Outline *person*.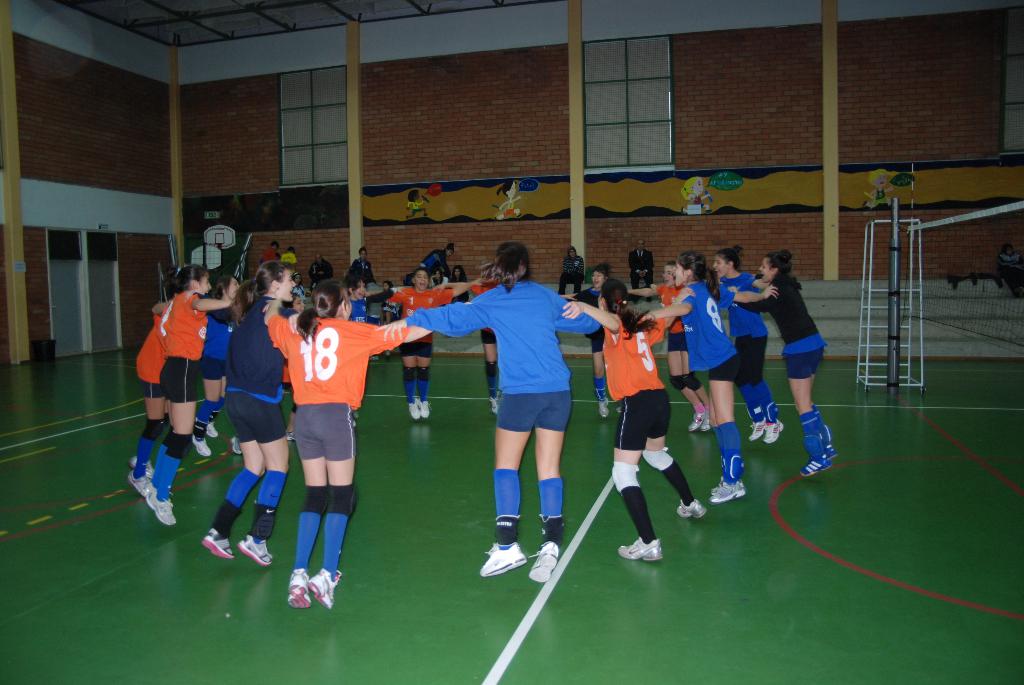
Outline: l=490, t=176, r=522, b=223.
